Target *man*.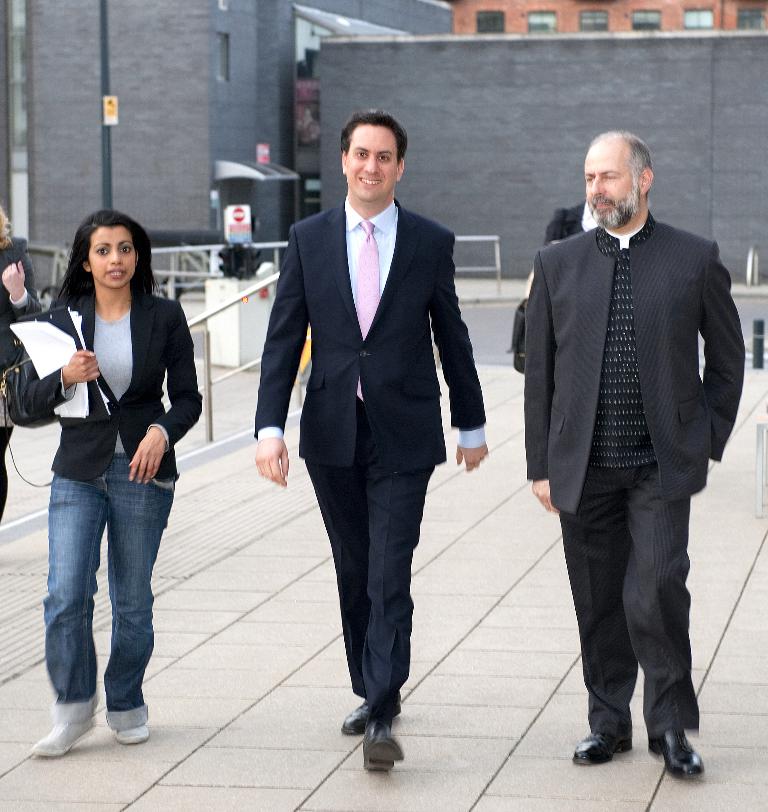
Target region: 528 131 744 779.
